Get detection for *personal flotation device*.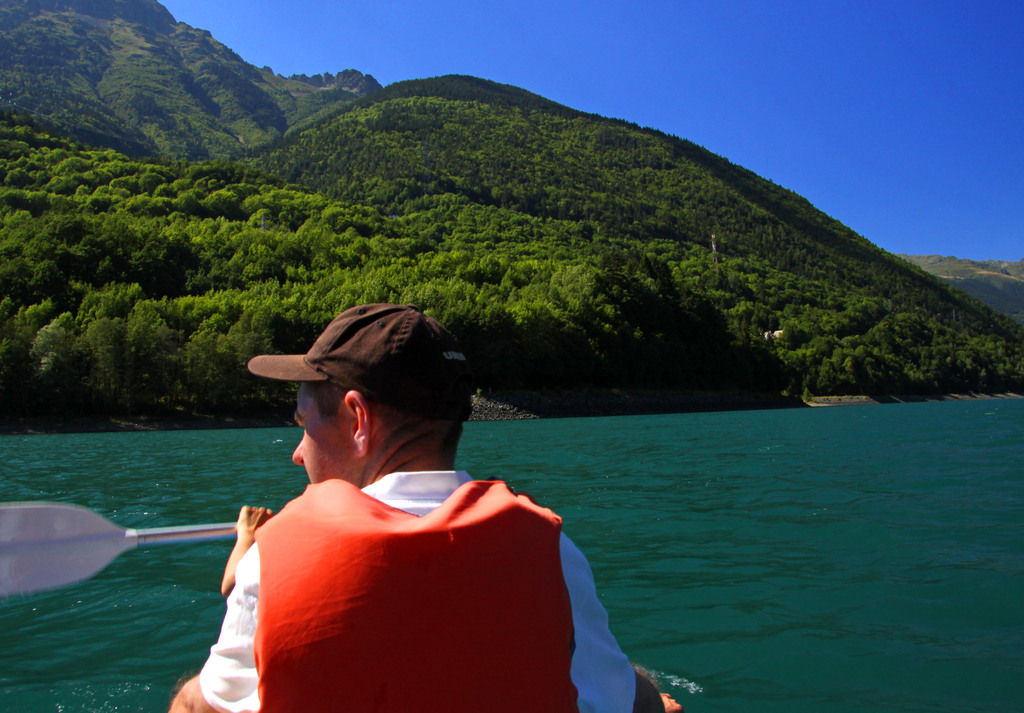
Detection: left=253, top=477, right=581, bottom=712.
